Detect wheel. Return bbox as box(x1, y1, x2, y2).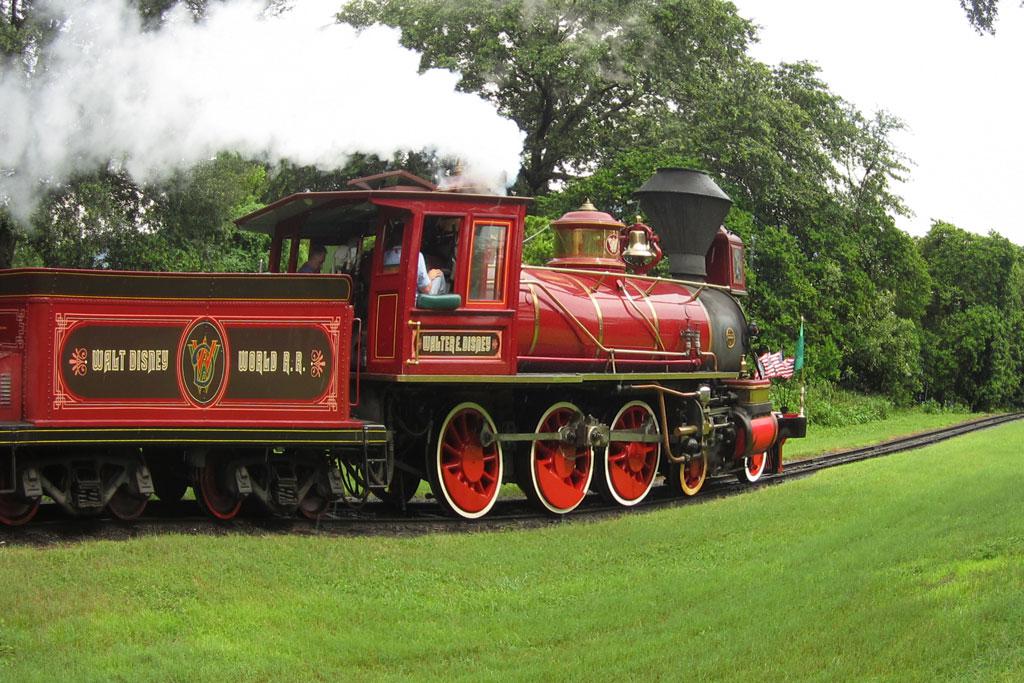
box(676, 445, 709, 497).
